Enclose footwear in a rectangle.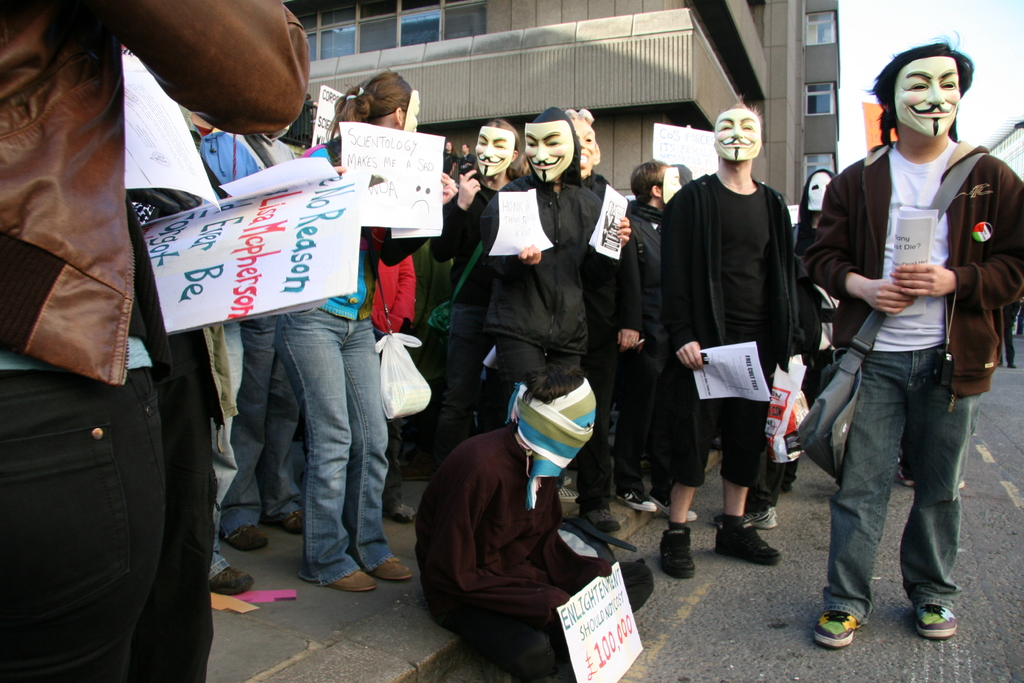
372, 555, 411, 579.
